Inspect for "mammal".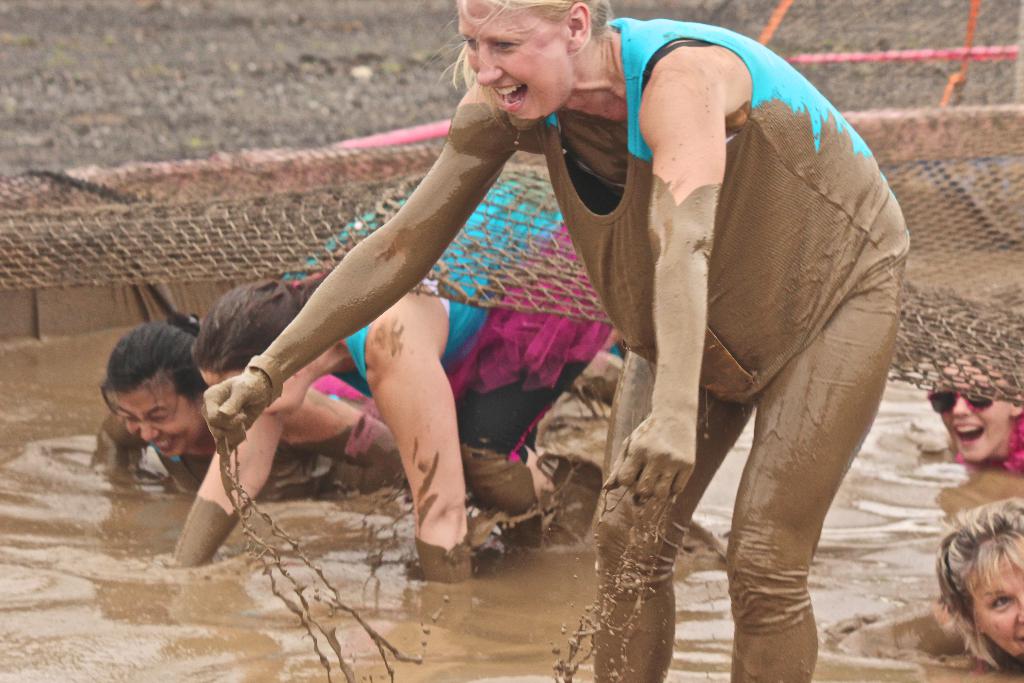
Inspection: box=[165, 171, 632, 593].
